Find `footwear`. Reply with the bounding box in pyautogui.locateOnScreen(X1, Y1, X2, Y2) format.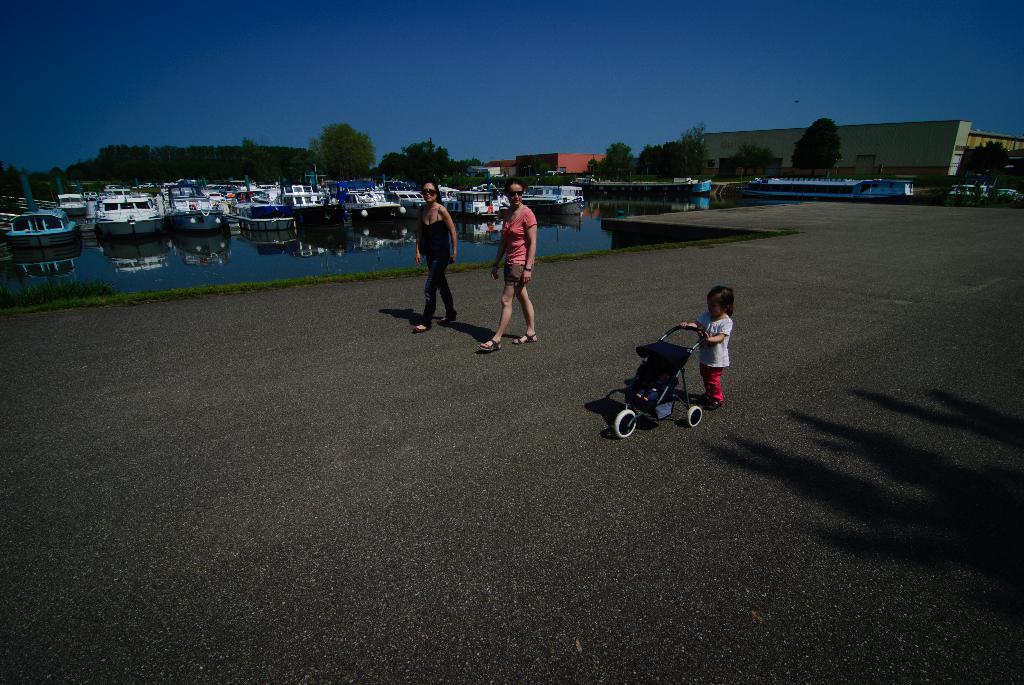
pyautogui.locateOnScreen(479, 340, 500, 352).
